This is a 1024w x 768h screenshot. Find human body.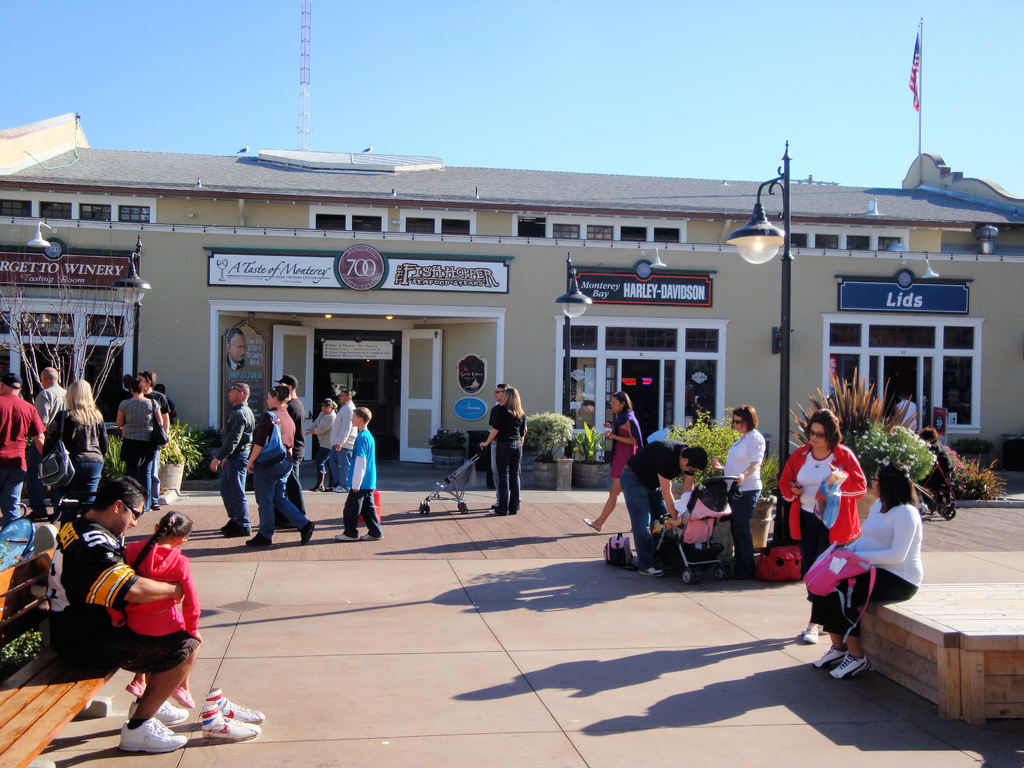
Bounding box: locate(895, 399, 920, 431).
